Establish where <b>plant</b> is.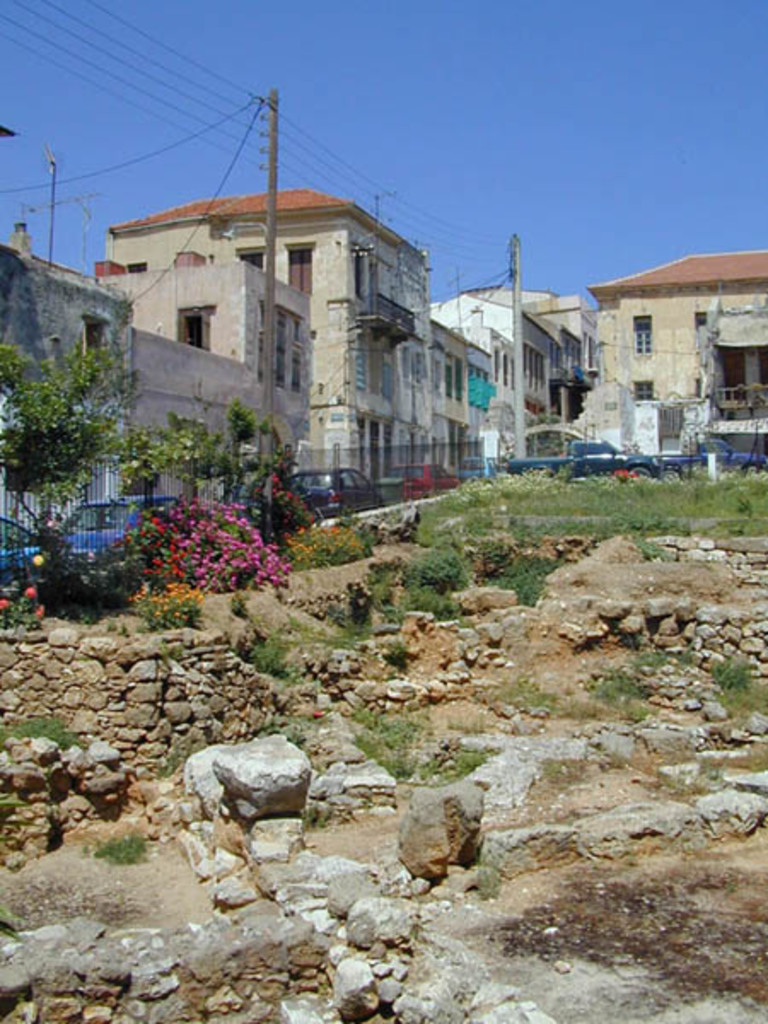
Established at region(345, 693, 418, 783).
